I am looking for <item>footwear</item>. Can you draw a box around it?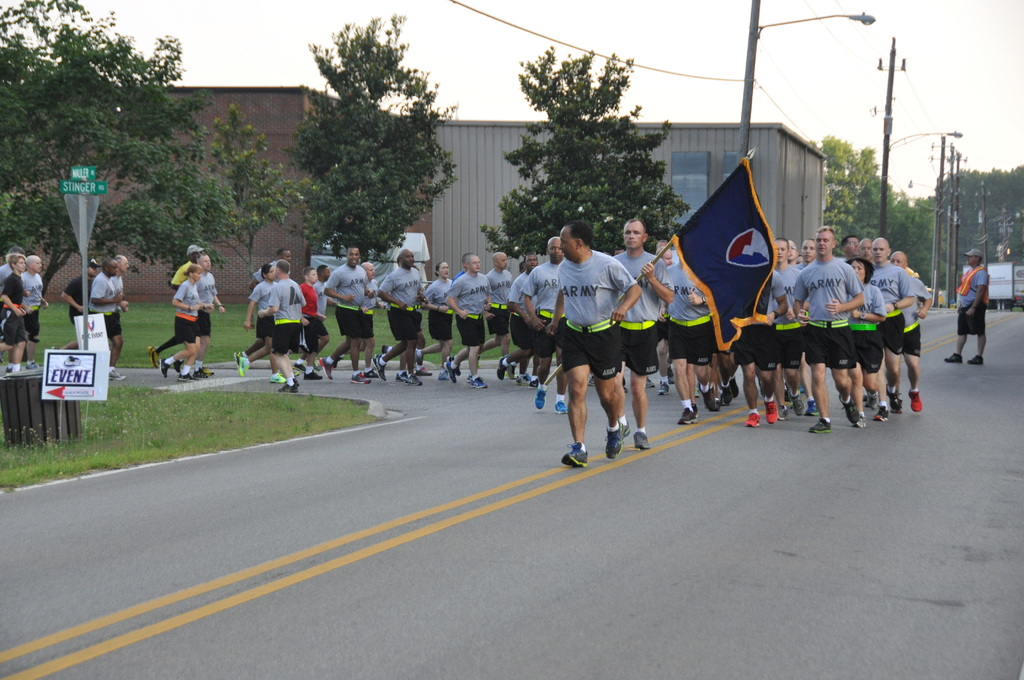
Sure, the bounding box is bbox=[306, 371, 323, 381].
